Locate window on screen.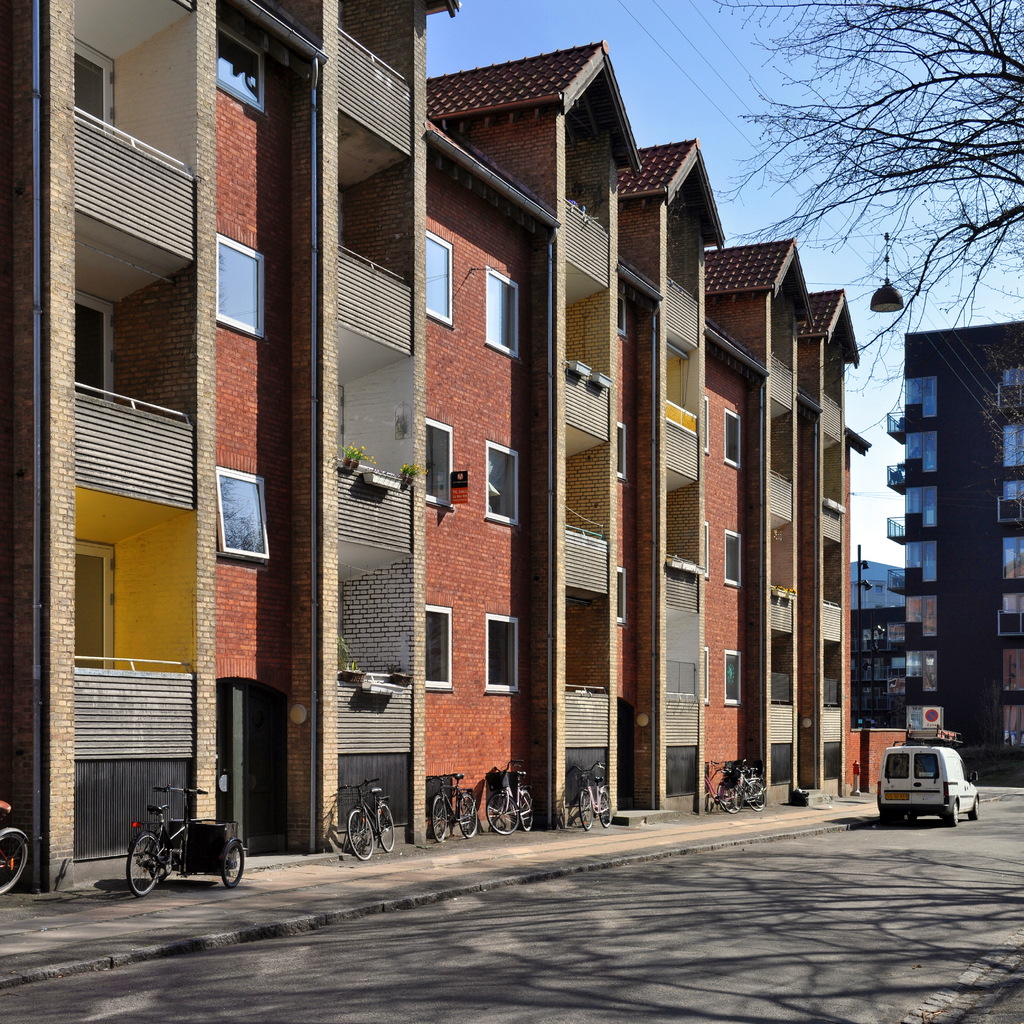
On screen at (483, 615, 518, 692).
